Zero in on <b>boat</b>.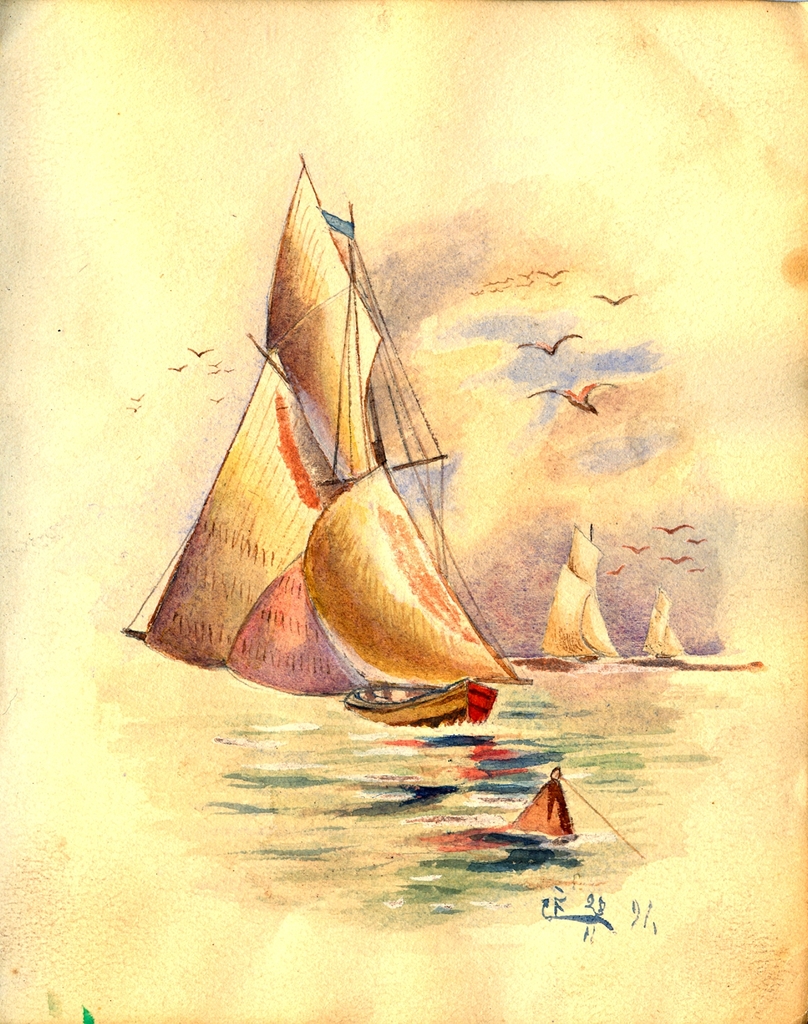
Zeroed in: bbox(342, 684, 499, 732).
